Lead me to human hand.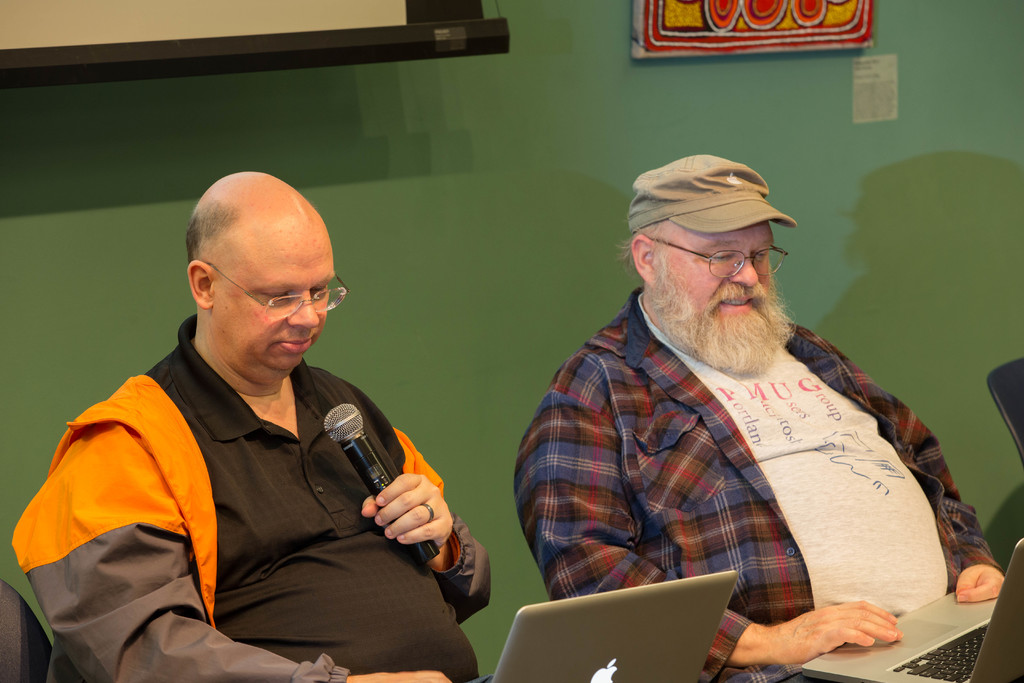
Lead to (x1=353, y1=477, x2=456, y2=564).
